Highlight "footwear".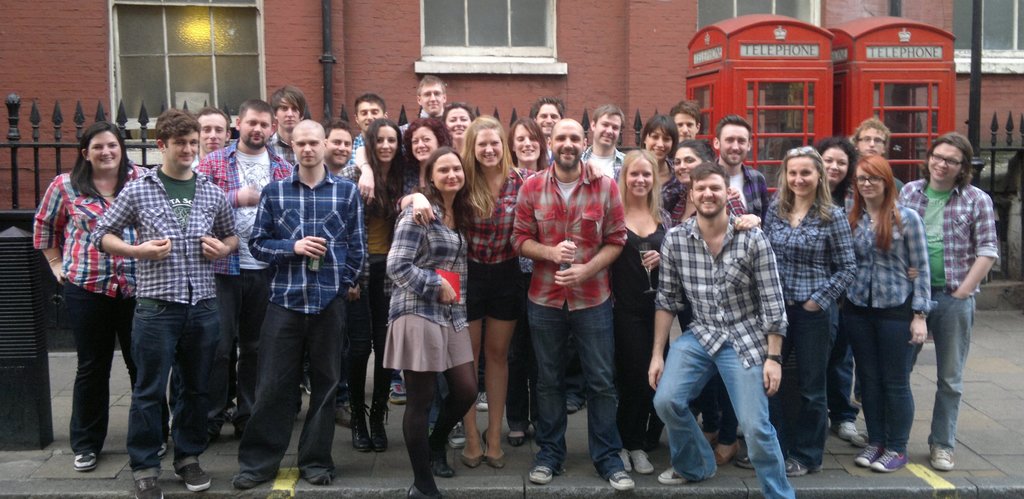
Highlighted region: 566,400,581,415.
